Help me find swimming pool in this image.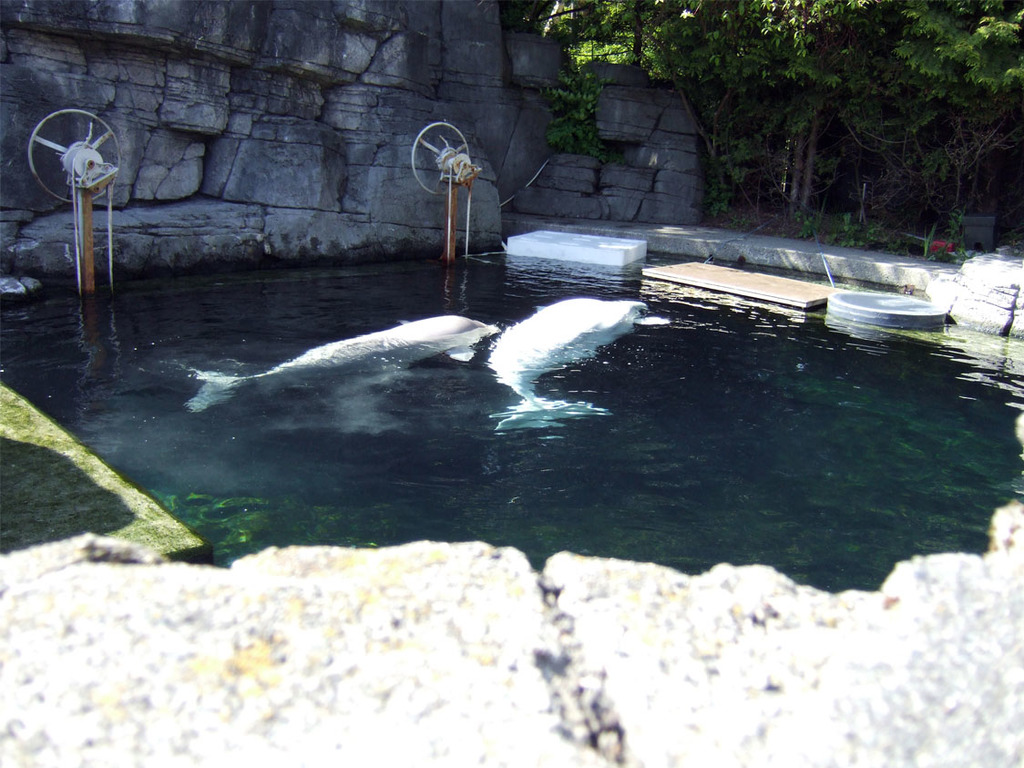
Found it: <region>10, 215, 991, 676</region>.
